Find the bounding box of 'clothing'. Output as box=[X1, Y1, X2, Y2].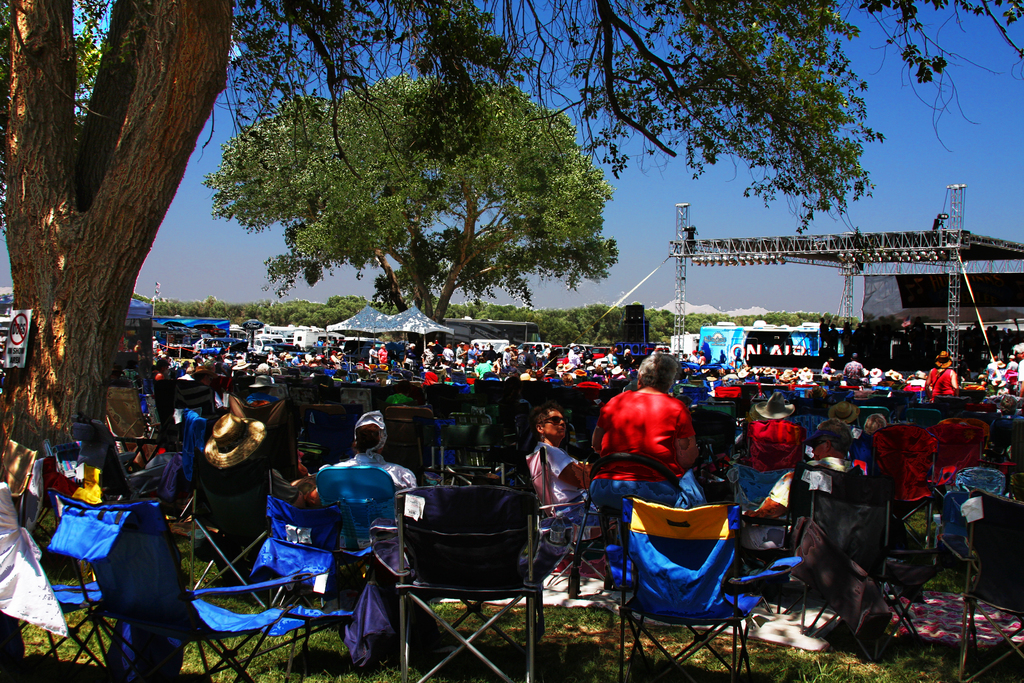
box=[1008, 361, 1020, 369].
